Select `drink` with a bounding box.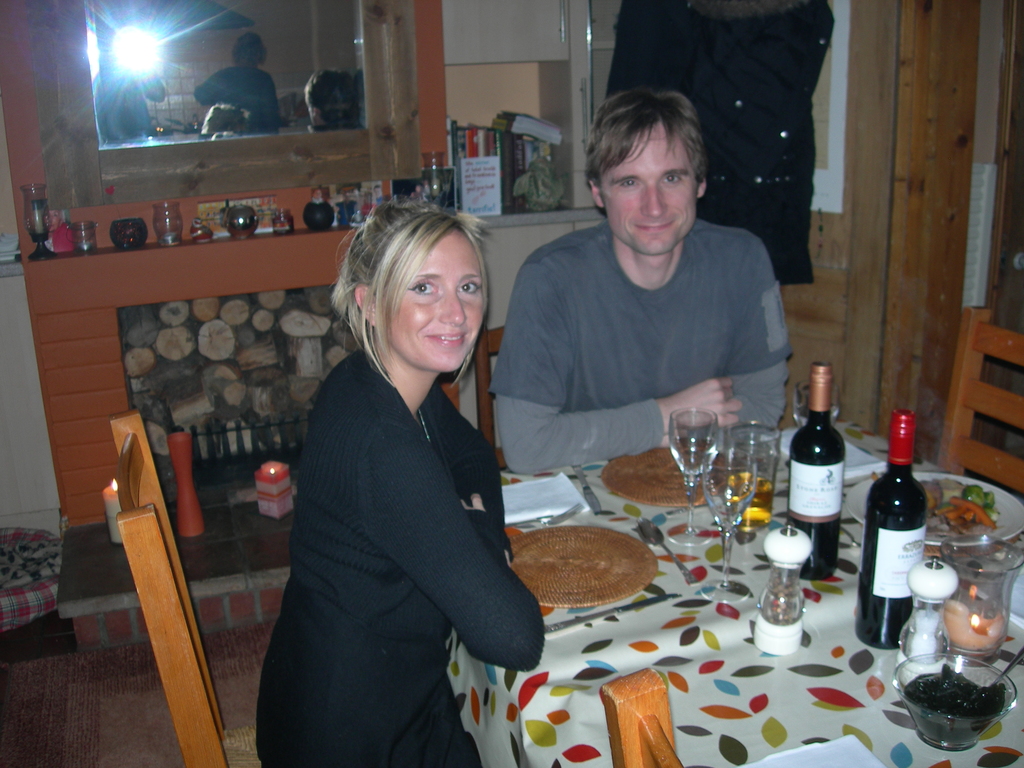
Rect(790, 356, 847, 584).
